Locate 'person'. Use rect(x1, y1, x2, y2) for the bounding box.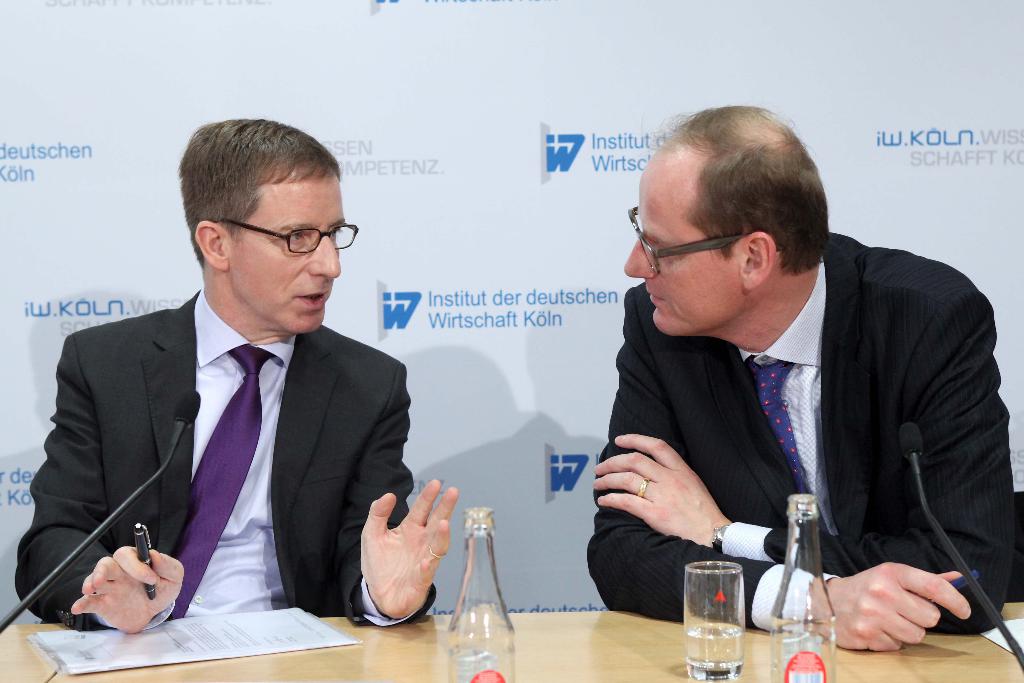
rect(10, 119, 461, 630).
